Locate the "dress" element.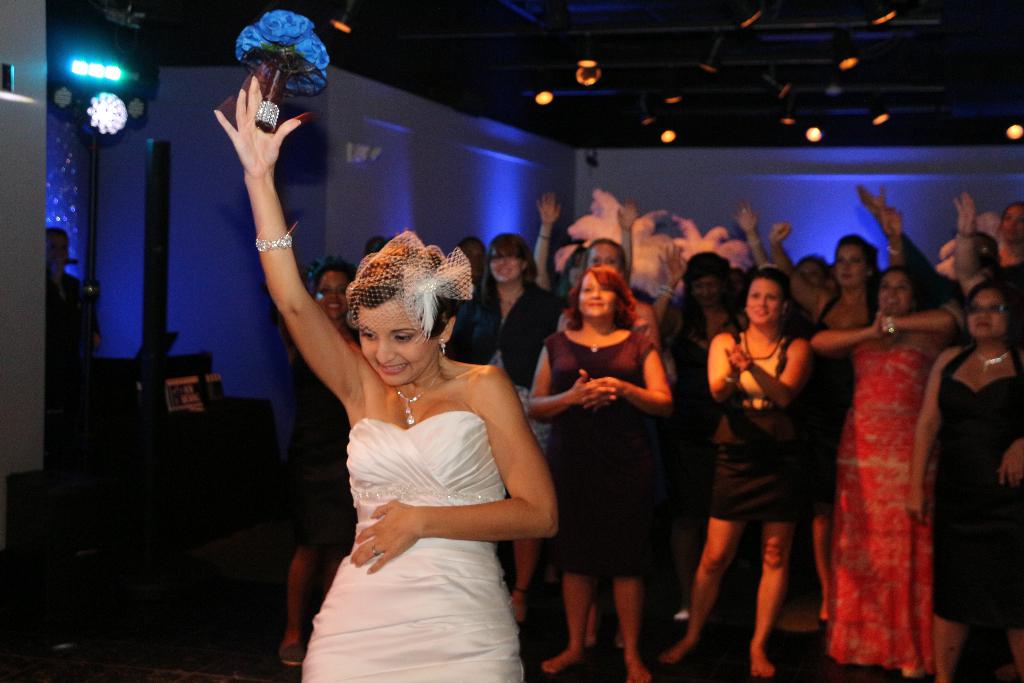
Element bbox: l=547, t=332, r=650, b=575.
